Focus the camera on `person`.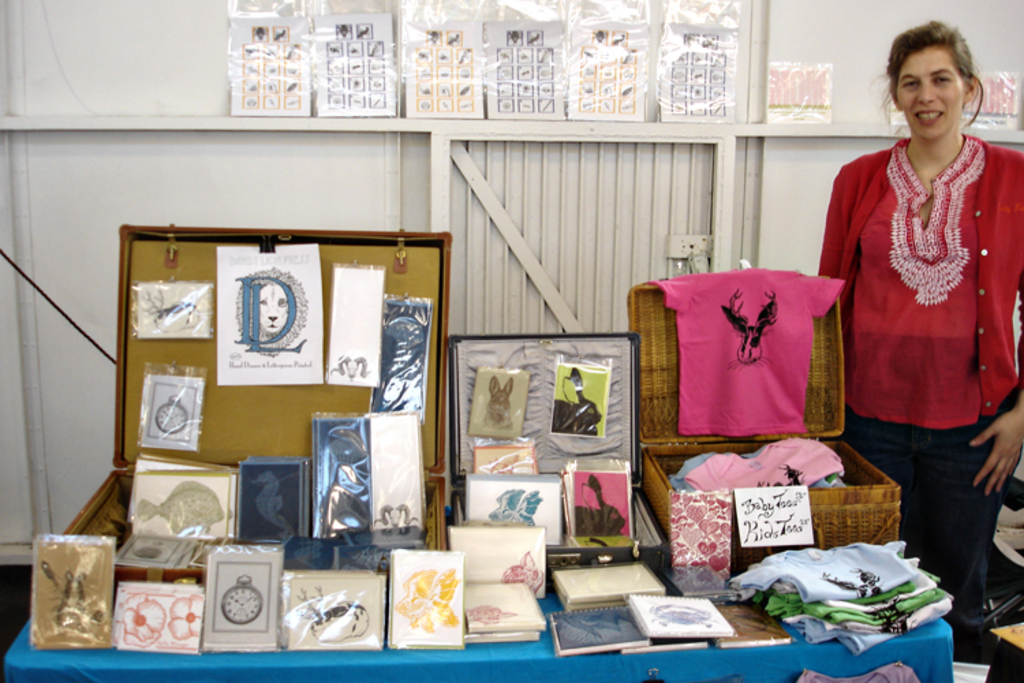
Focus region: (left=810, top=10, right=1023, bottom=682).
